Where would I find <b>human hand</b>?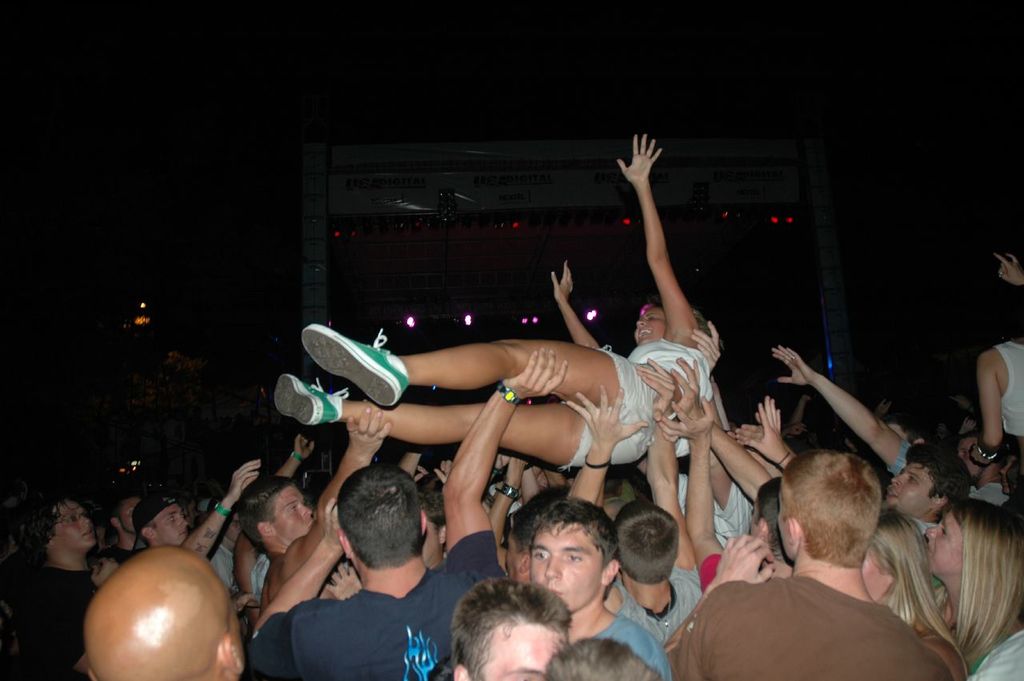
At left=504, top=455, right=526, bottom=486.
